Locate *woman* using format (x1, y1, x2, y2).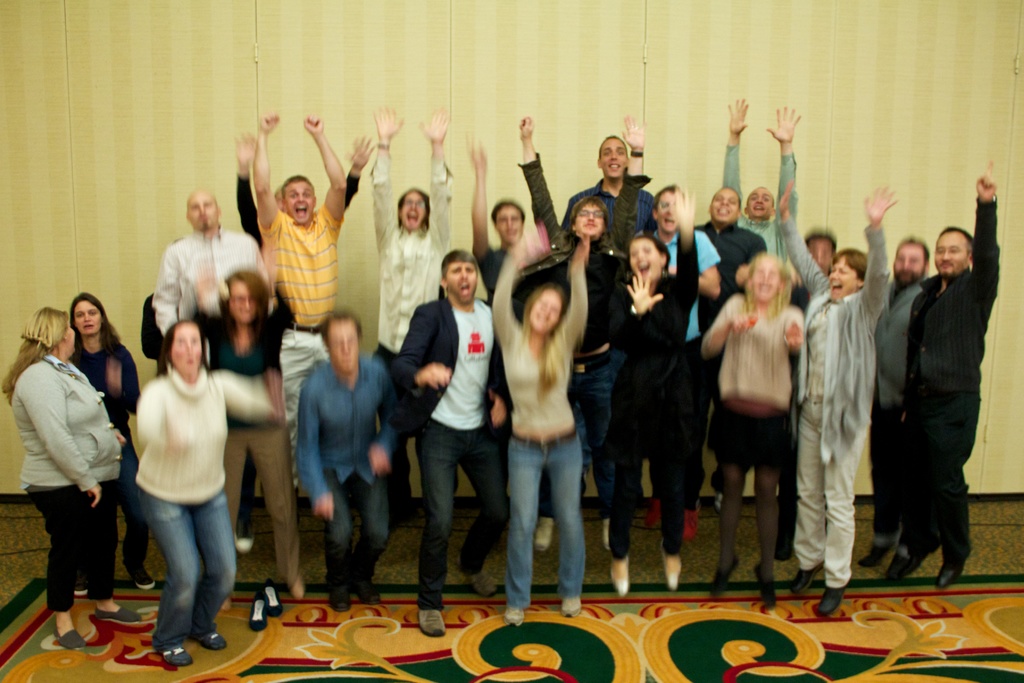
(702, 249, 804, 606).
